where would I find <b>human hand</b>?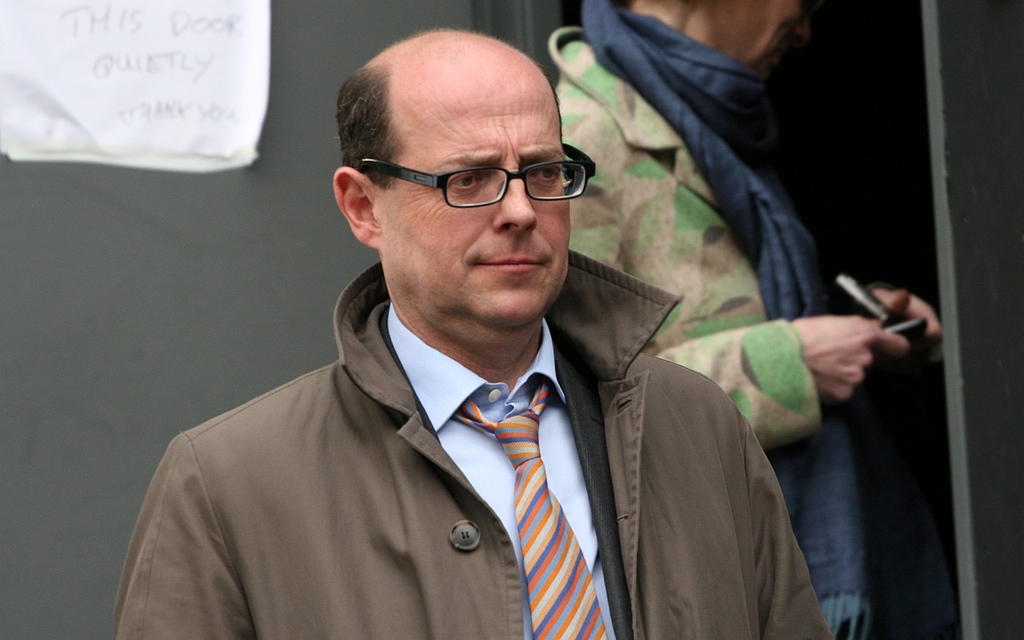
At [789,293,909,403].
